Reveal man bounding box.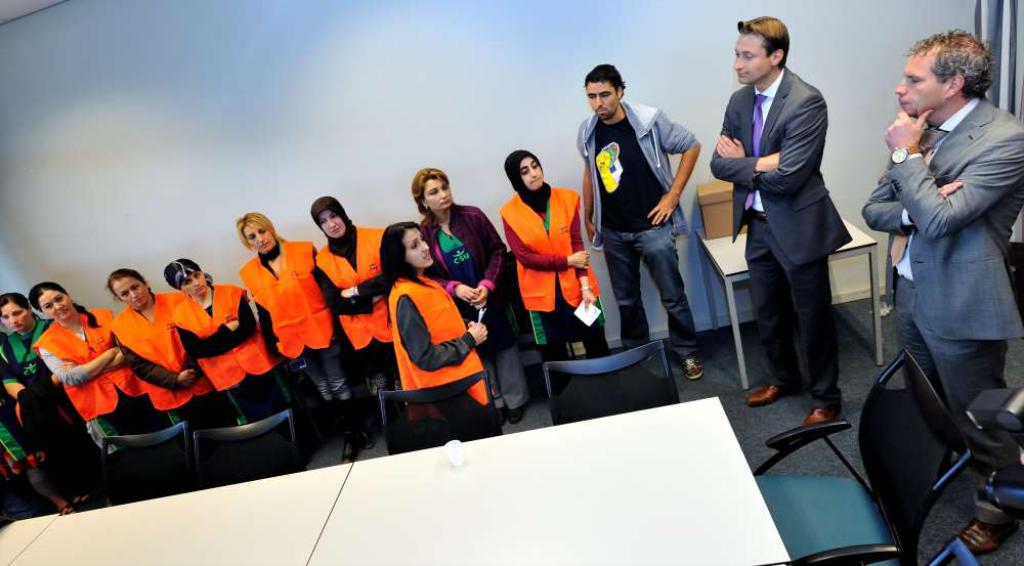
Revealed: (x1=709, y1=14, x2=852, y2=427).
